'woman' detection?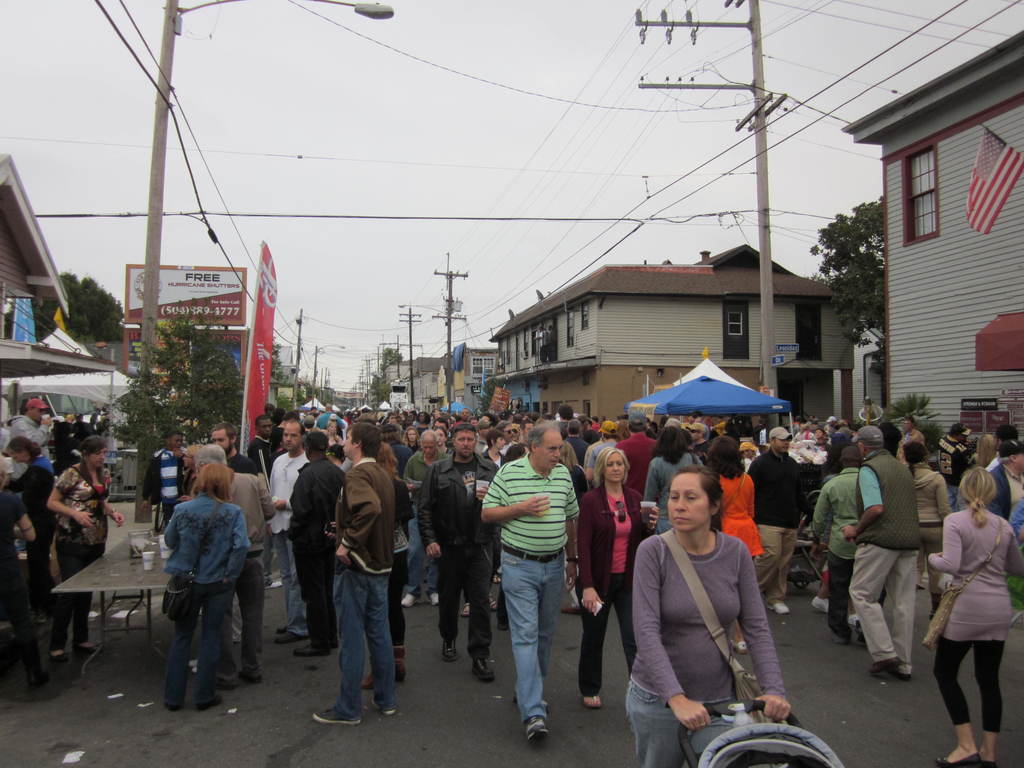
163 463 250 717
